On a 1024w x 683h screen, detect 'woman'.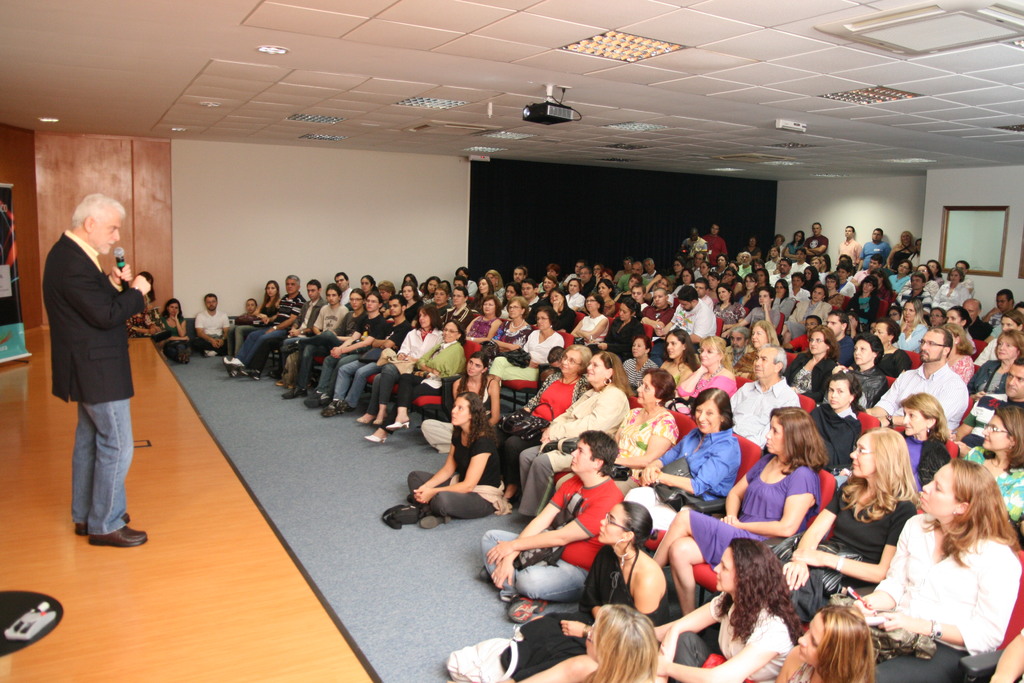
357 309 436 429.
